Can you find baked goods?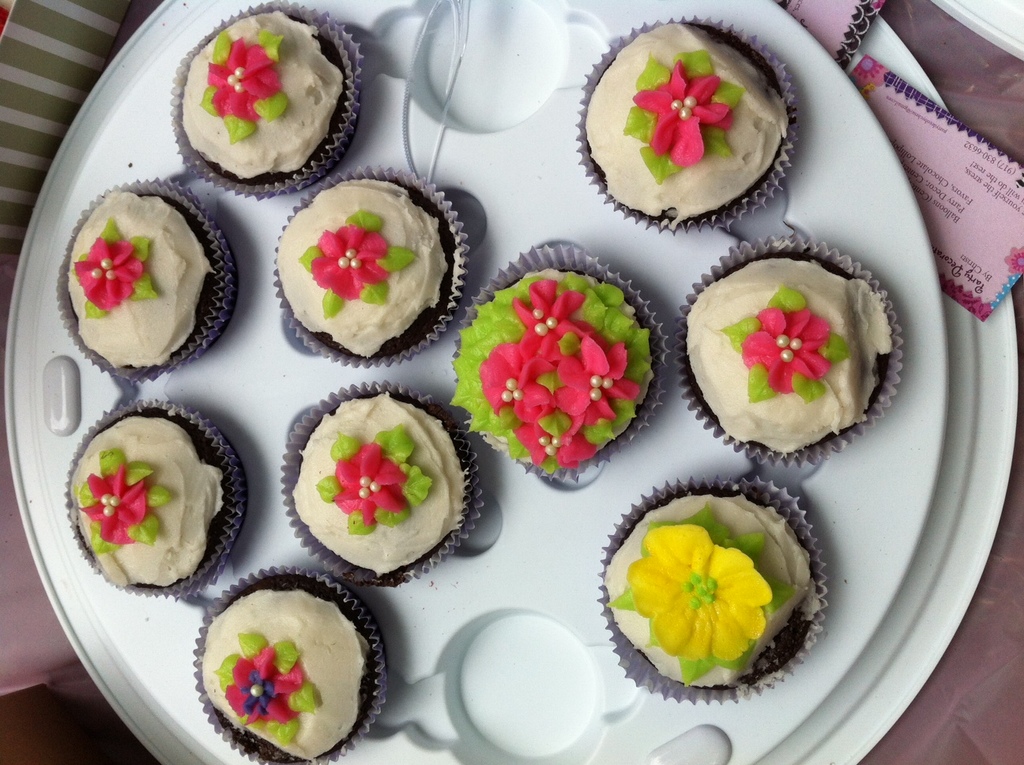
Yes, bounding box: region(63, 186, 237, 379).
